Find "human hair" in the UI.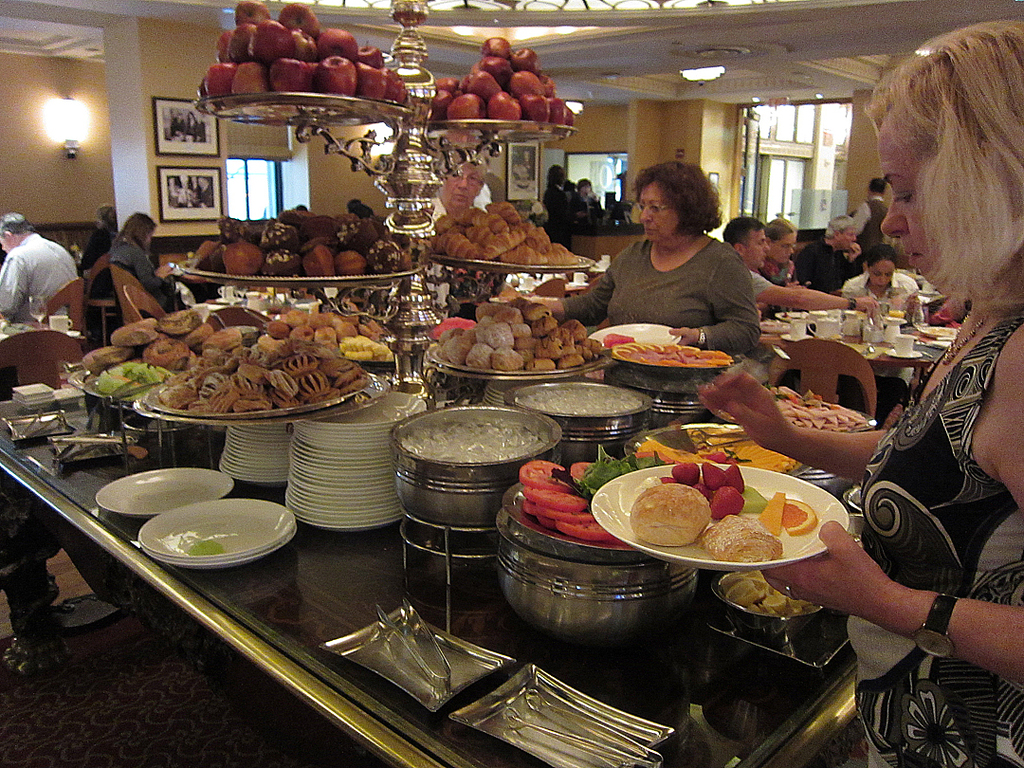
UI element at box(296, 203, 309, 210).
